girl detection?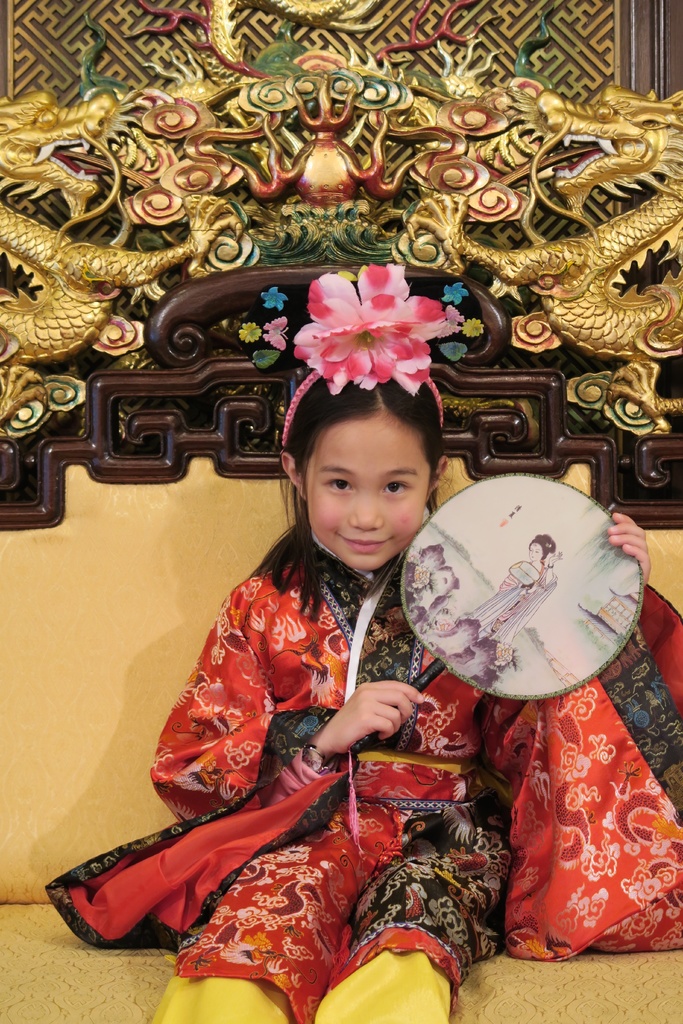
pyautogui.locateOnScreen(43, 252, 652, 1023)
